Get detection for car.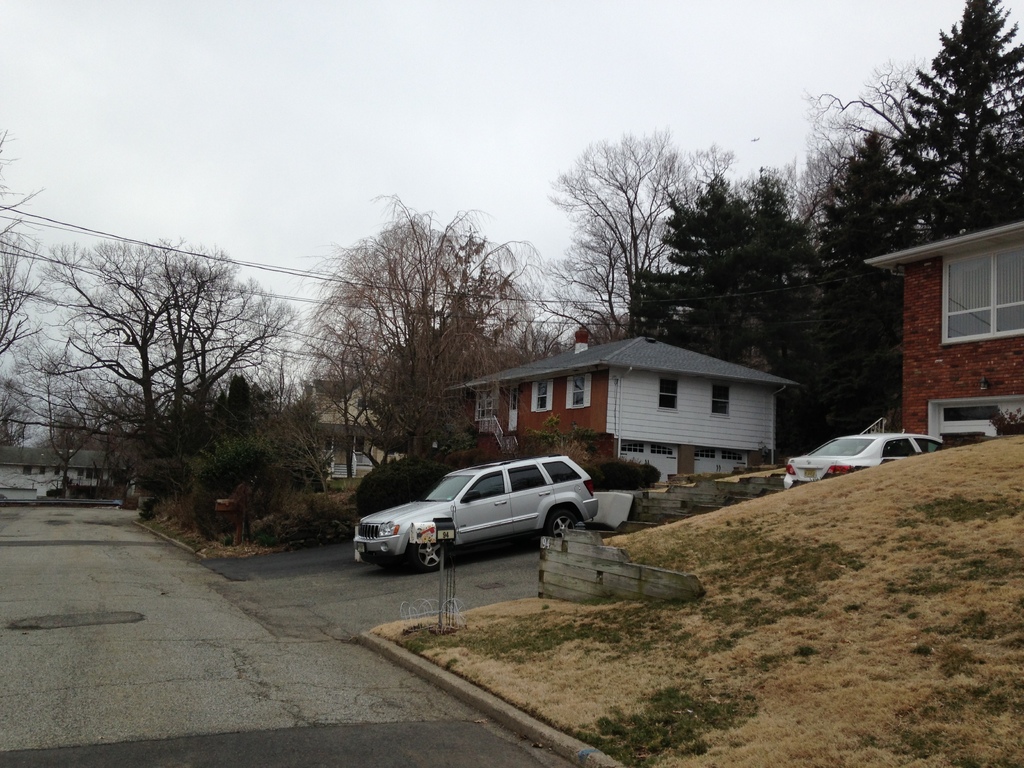
Detection: box(785, 424, 939, 490).
